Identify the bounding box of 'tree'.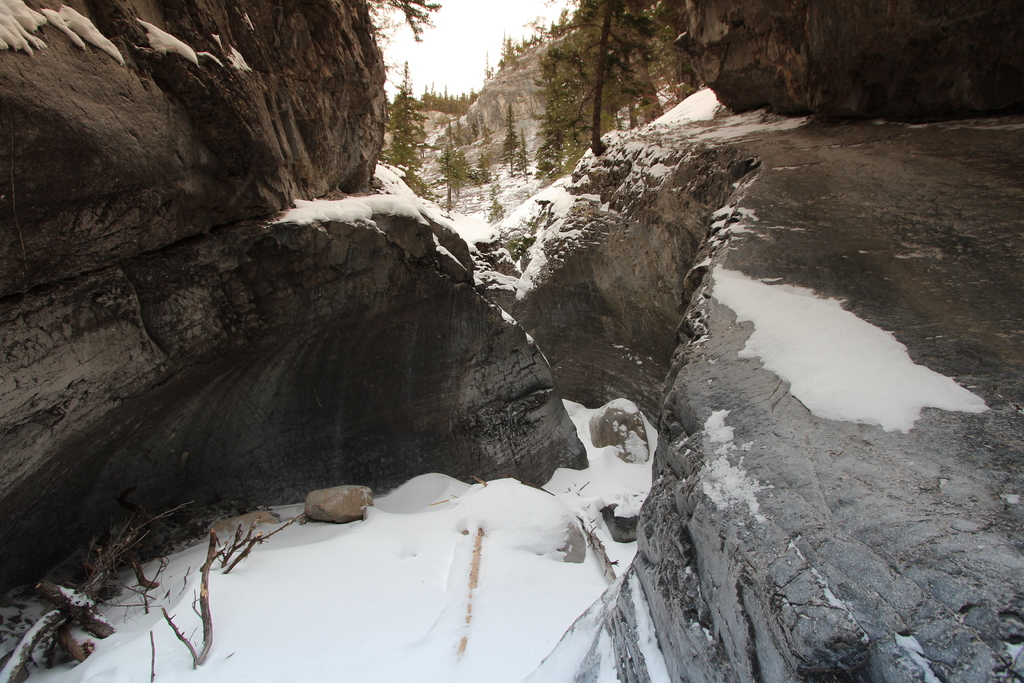
box=[378, 62, 431, 165].
